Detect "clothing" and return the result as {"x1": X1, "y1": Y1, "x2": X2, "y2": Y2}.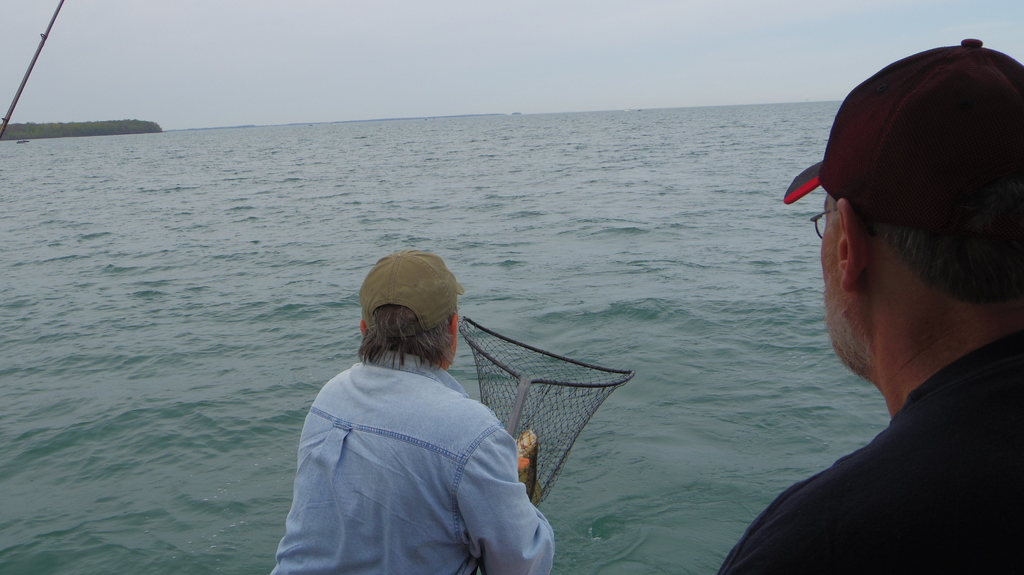
{"x1": 269, "y1": 319, "x2": 560, "y2": 574}.
